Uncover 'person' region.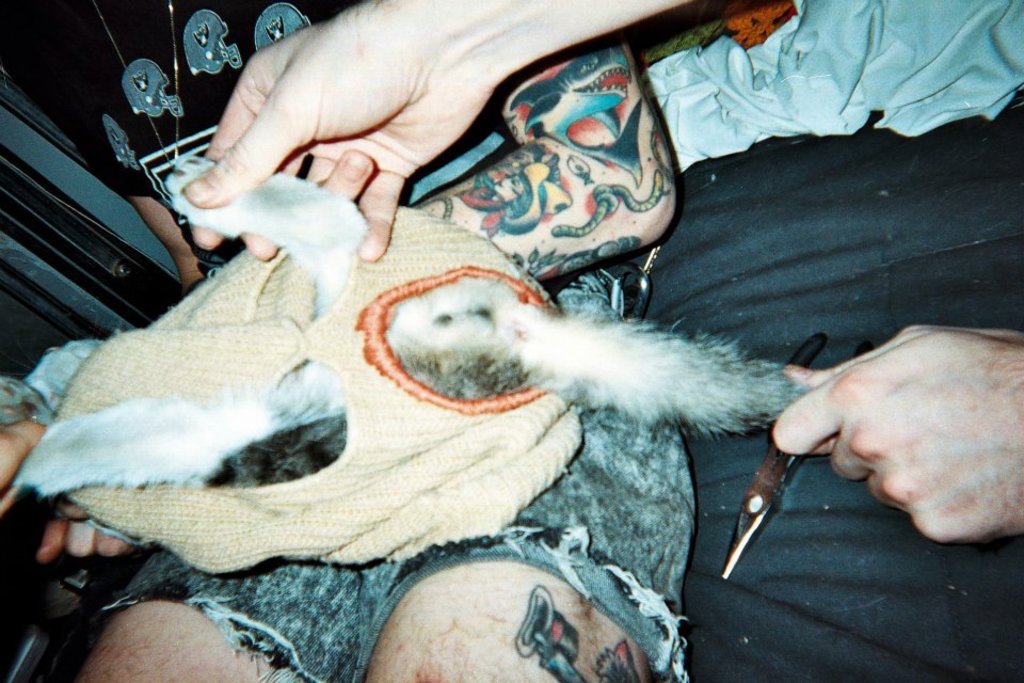
Uncovered: 74/0/706/682.
